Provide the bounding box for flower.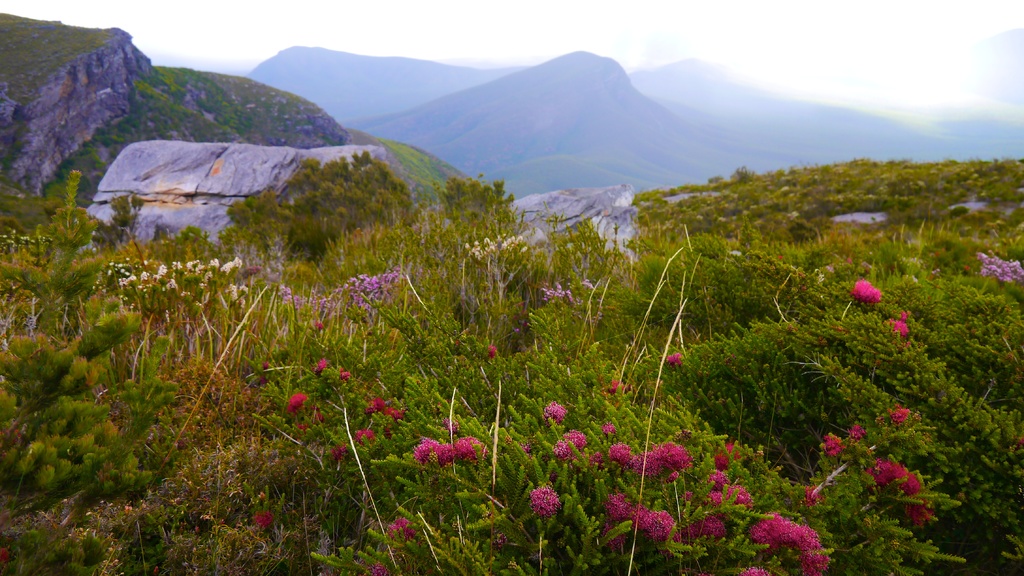
Rect(554, 431, 588, 461).
